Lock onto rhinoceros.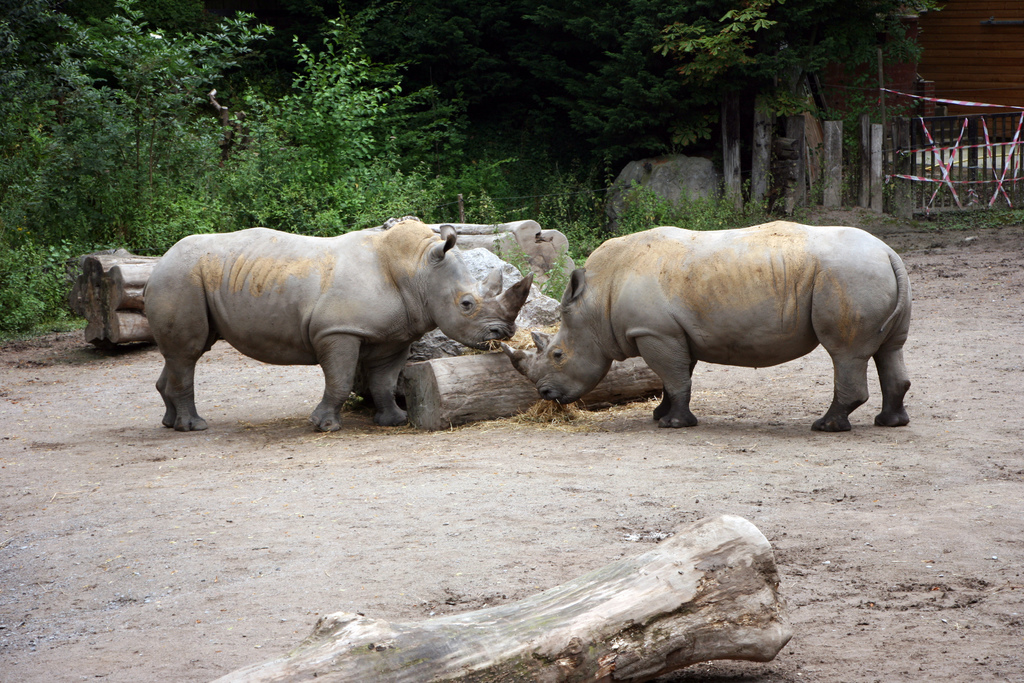
Locked: pyautogui.locateOnScreen(131, 210, 538, 434).
